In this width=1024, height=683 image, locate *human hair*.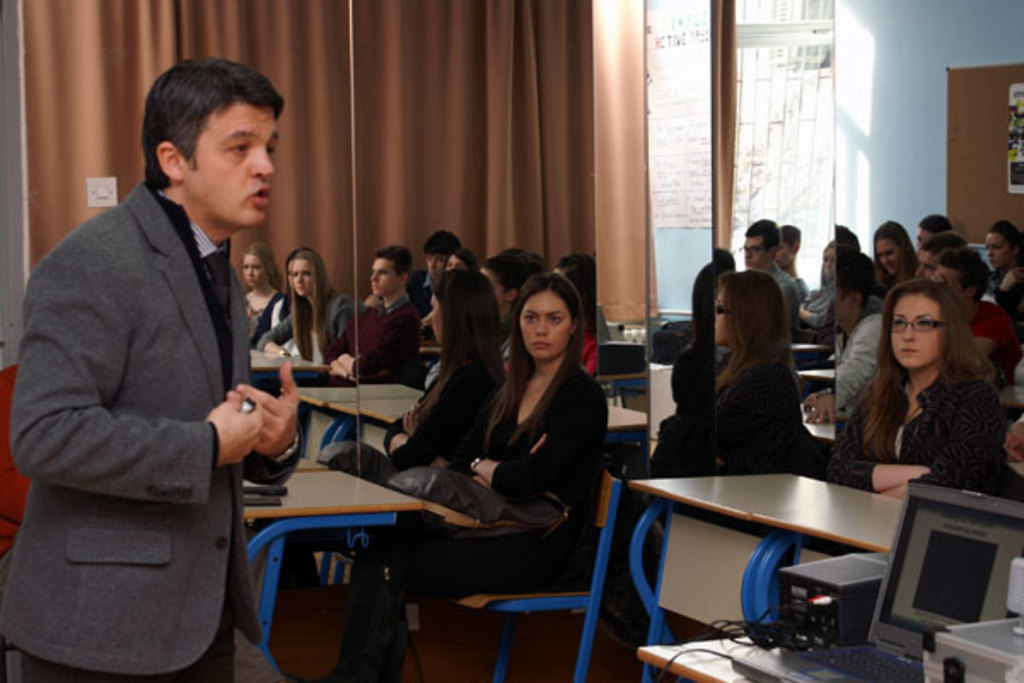
Bounding box: x1=137 y1=60 x2=285 y2=201.
